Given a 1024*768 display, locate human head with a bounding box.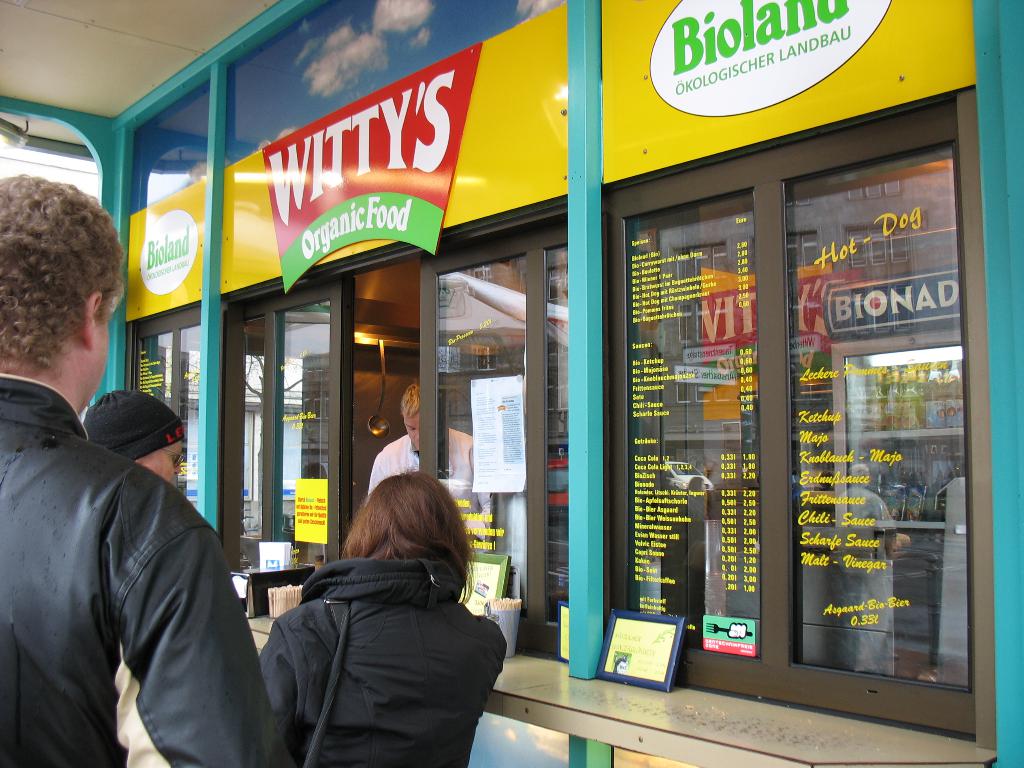
Located: [347, 467, 463, 561].
